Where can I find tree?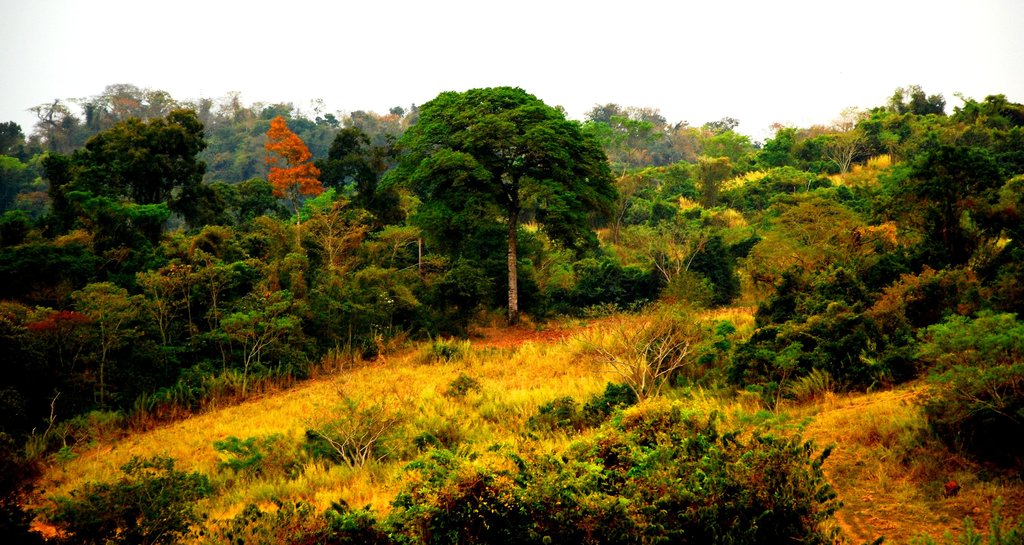
You can find it at Rect(53, 188, 161, 325).
